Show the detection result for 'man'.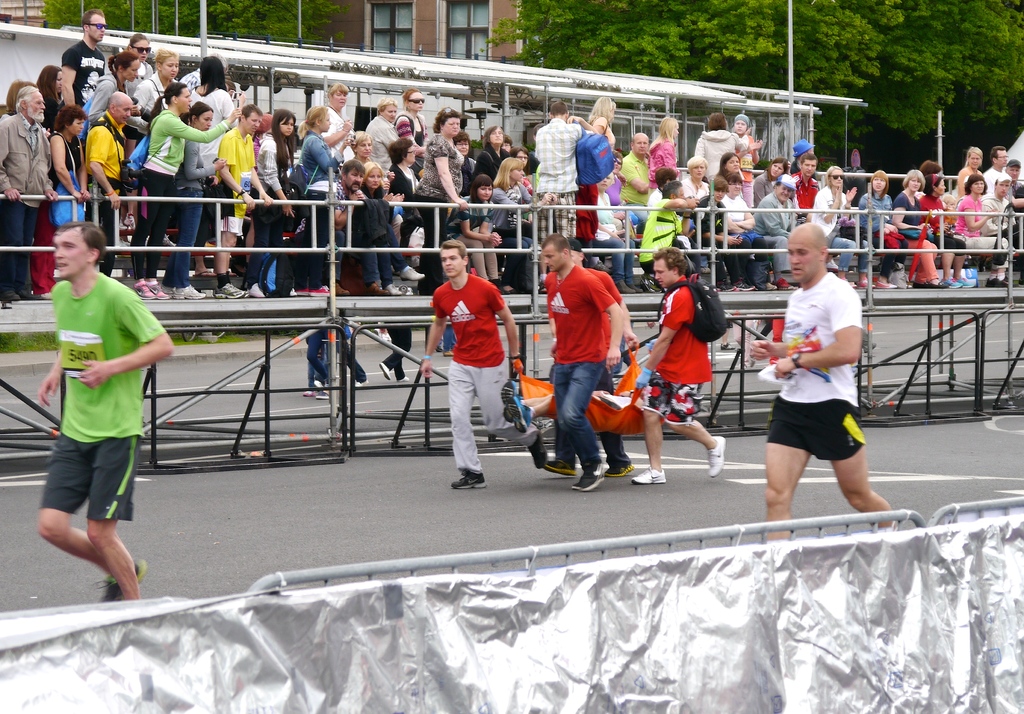
(left=750, top=175, right=803, bottom=295).
